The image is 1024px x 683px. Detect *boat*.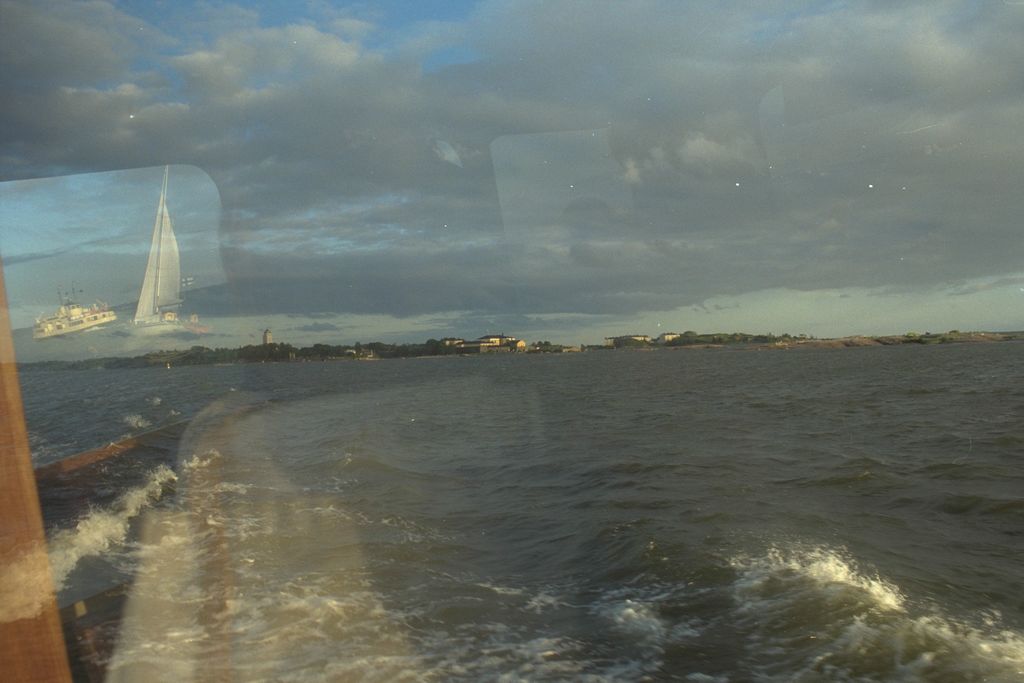
Detection: <bbox>30, 284, 115, 342</bbox>.
